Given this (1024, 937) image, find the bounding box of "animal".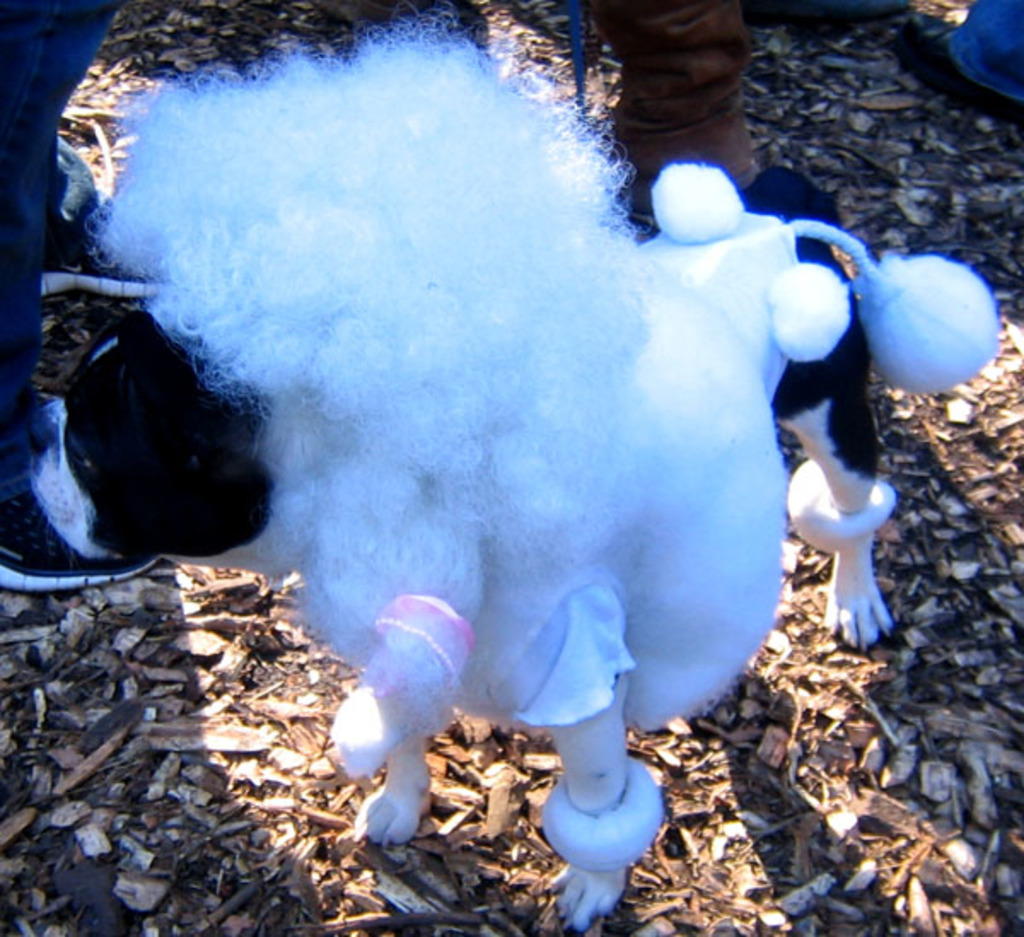
pyautogui.locateOnScreen(22, 15, 997, 935).
